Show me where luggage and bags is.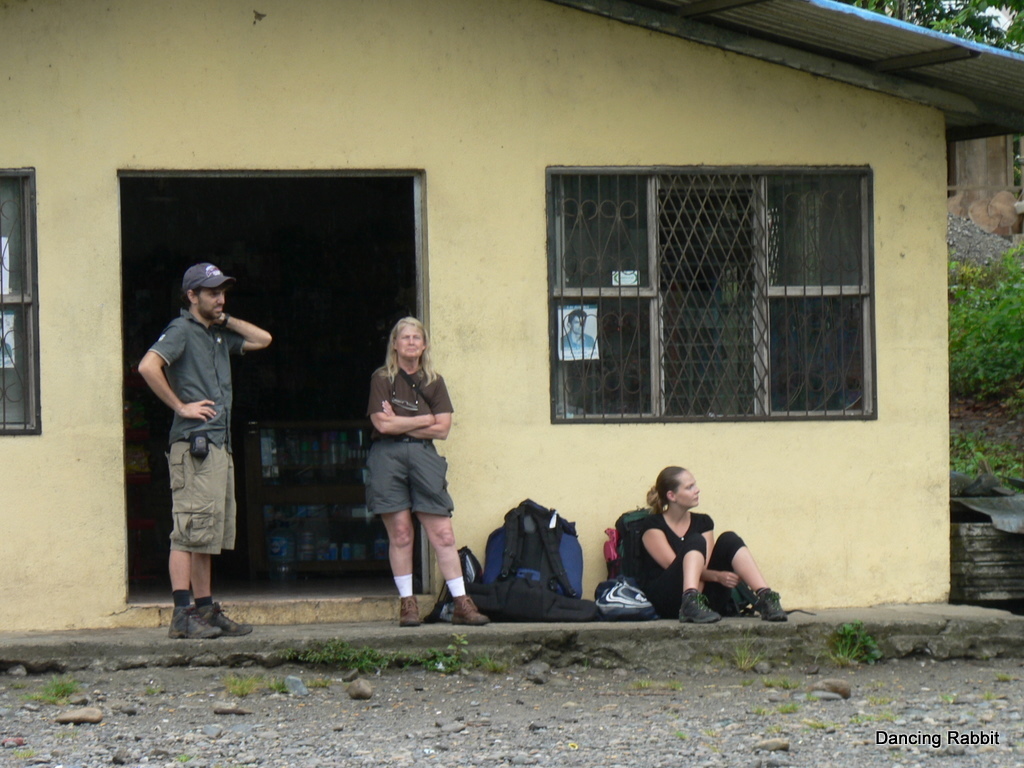
luggage and bags is at (left=454, top=551, right=598, bottom=624).
